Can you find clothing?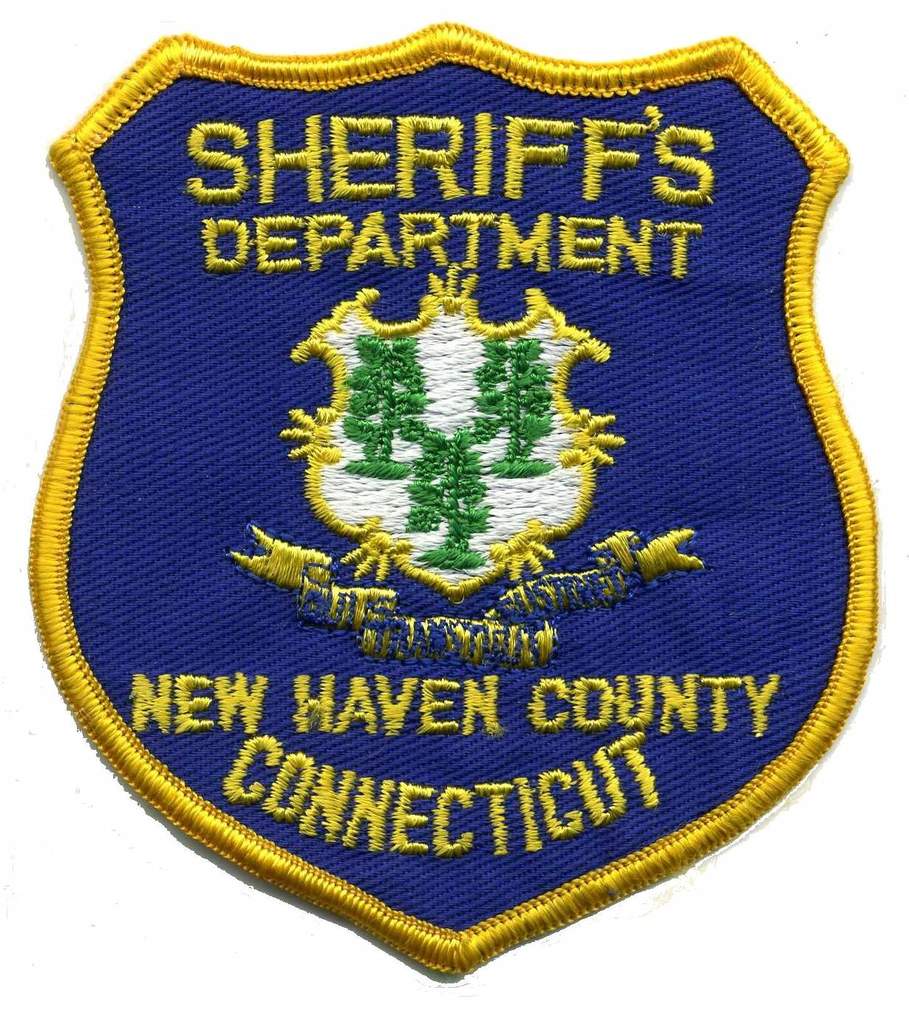
Yes, bounding box: pyautogui.locateOnScreen(0, 1, 908, 1008).
